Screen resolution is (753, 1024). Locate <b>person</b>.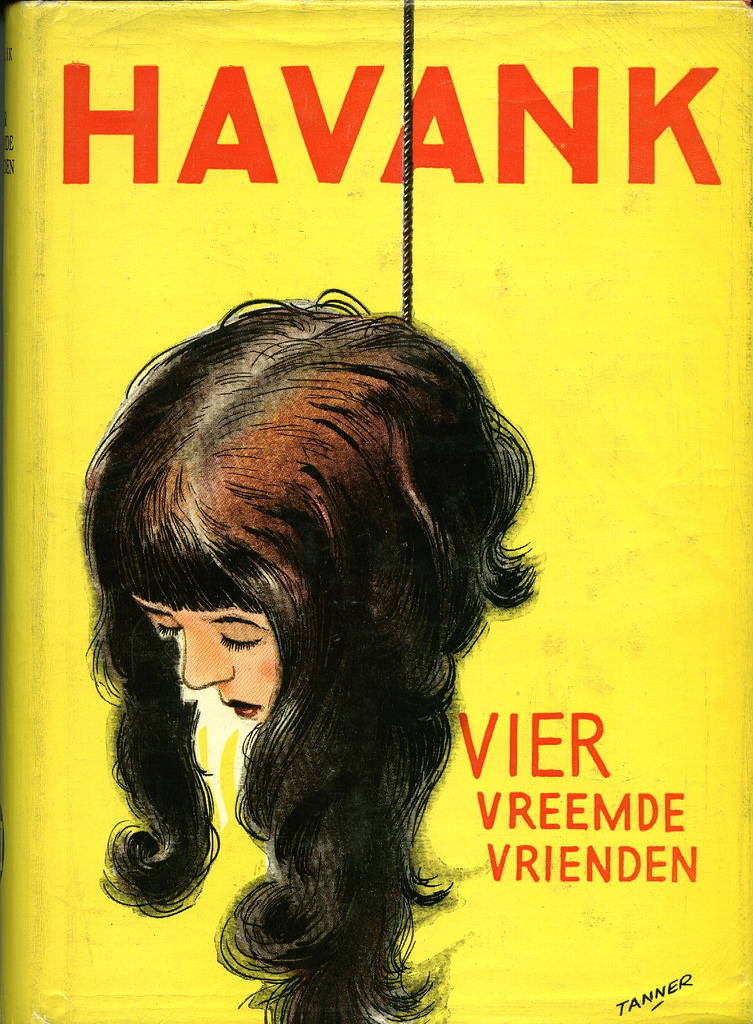
bbox=[92, 285, 540, 1023].
